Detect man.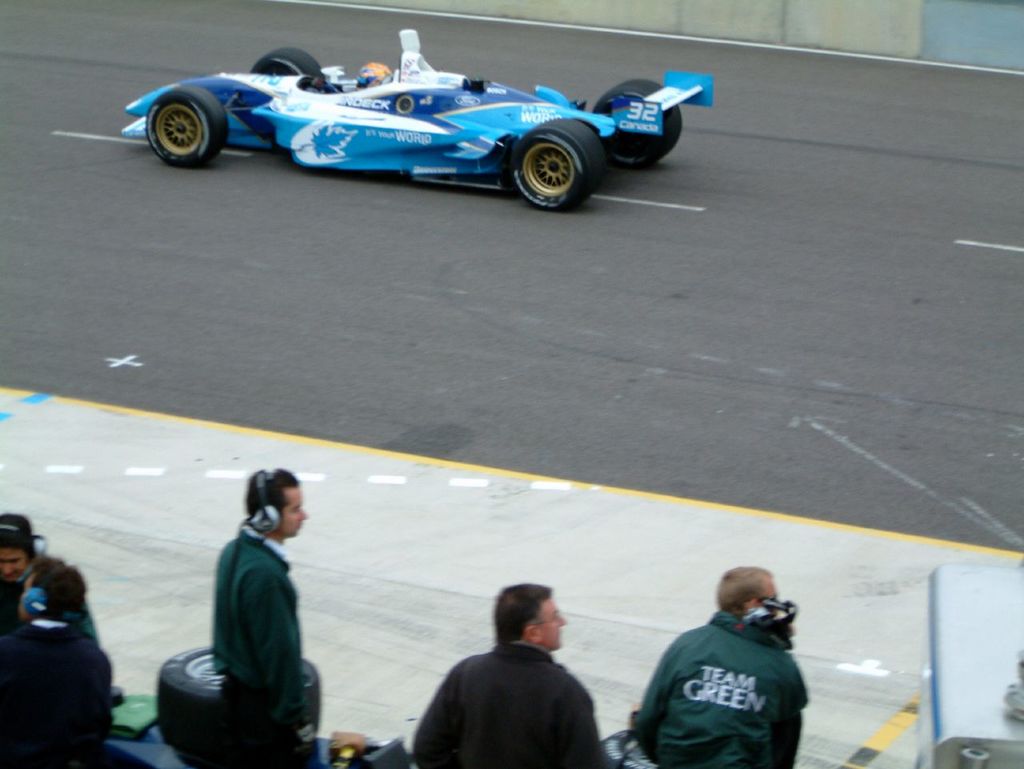
Detected at region(0, 552, 117, 768).
